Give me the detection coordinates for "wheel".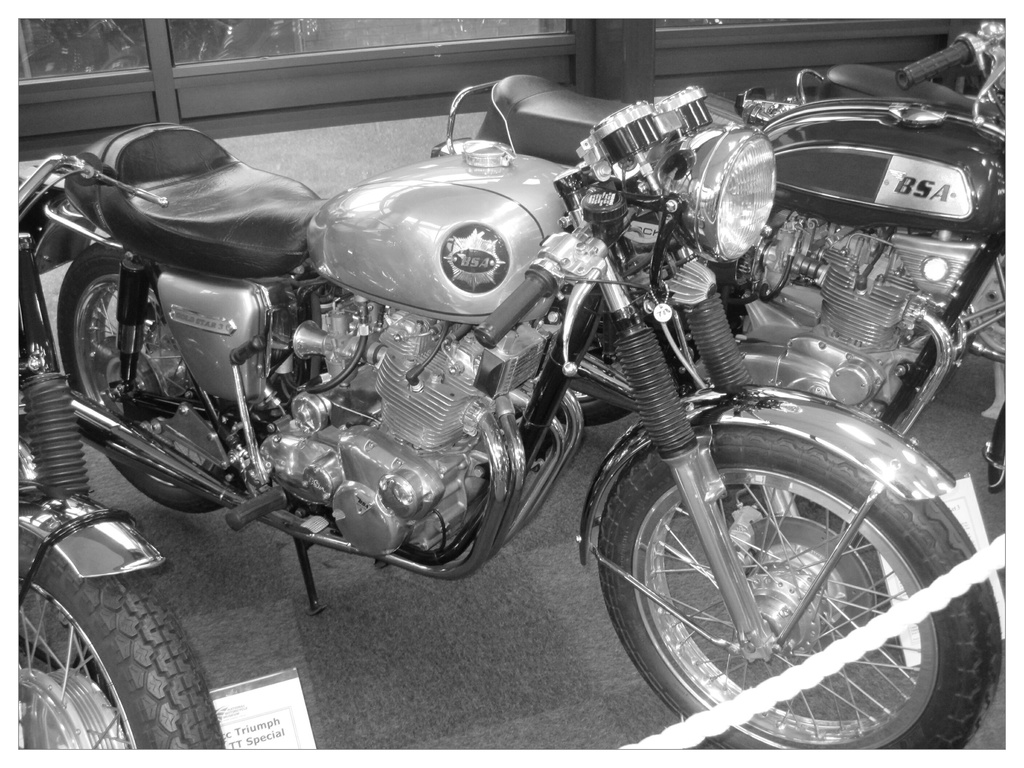
{"left": 58, "top": 237, "right": 245, "bottom": 516}.
